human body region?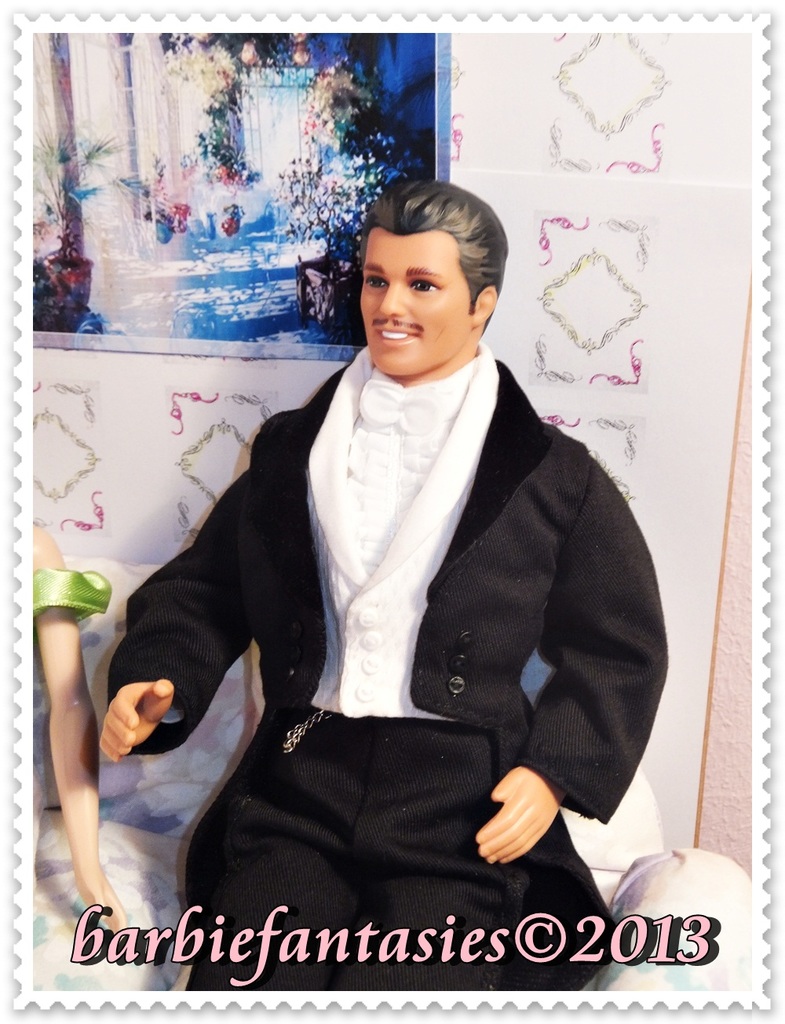
14, 516, 115, 924
